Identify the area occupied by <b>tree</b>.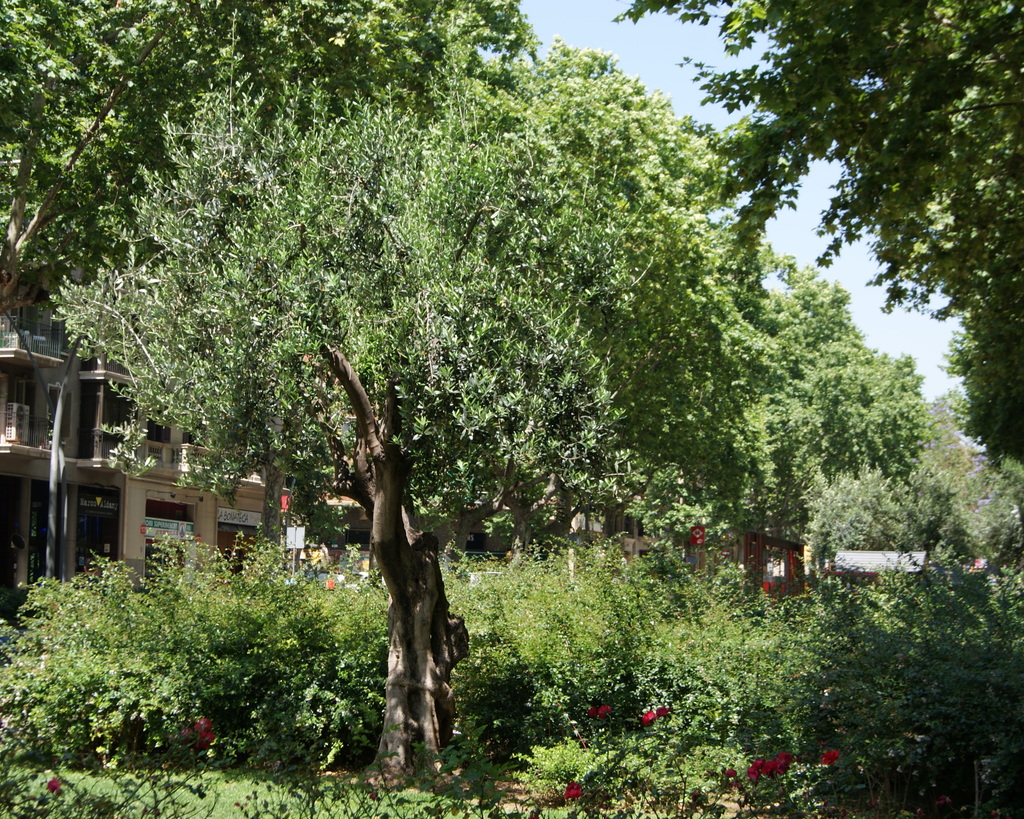
Area: <box>603,0,1023,473</box>.
